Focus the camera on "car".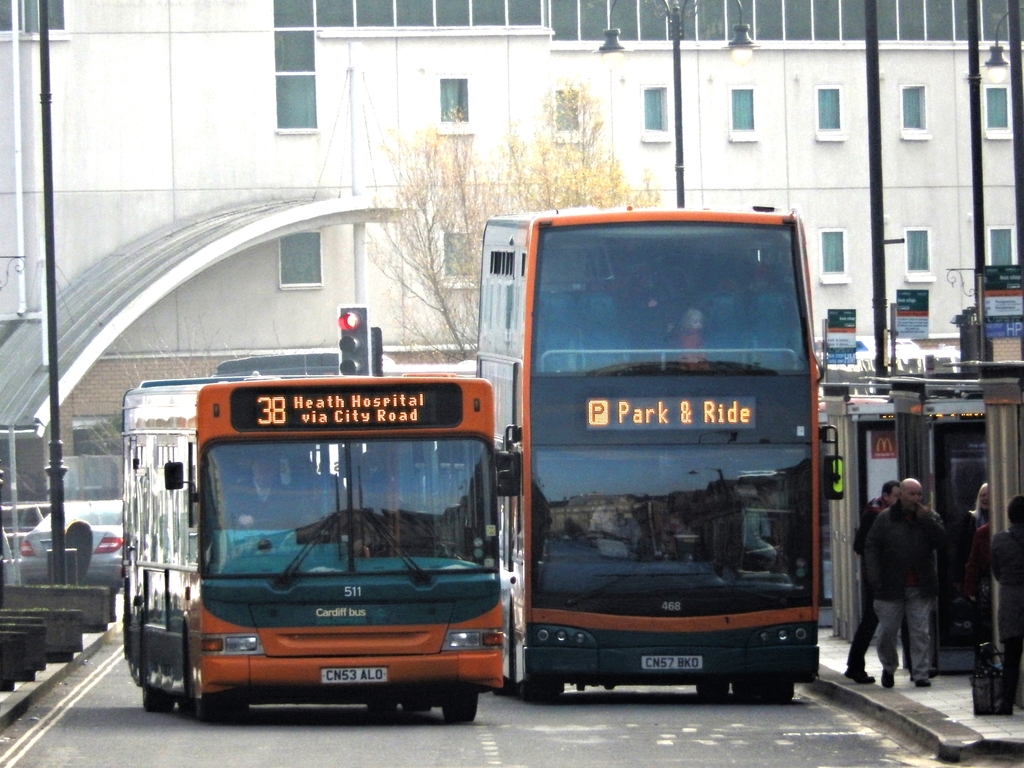
Focus region: pyautogui.locateOnScreen(0, 498, 36, 548).
